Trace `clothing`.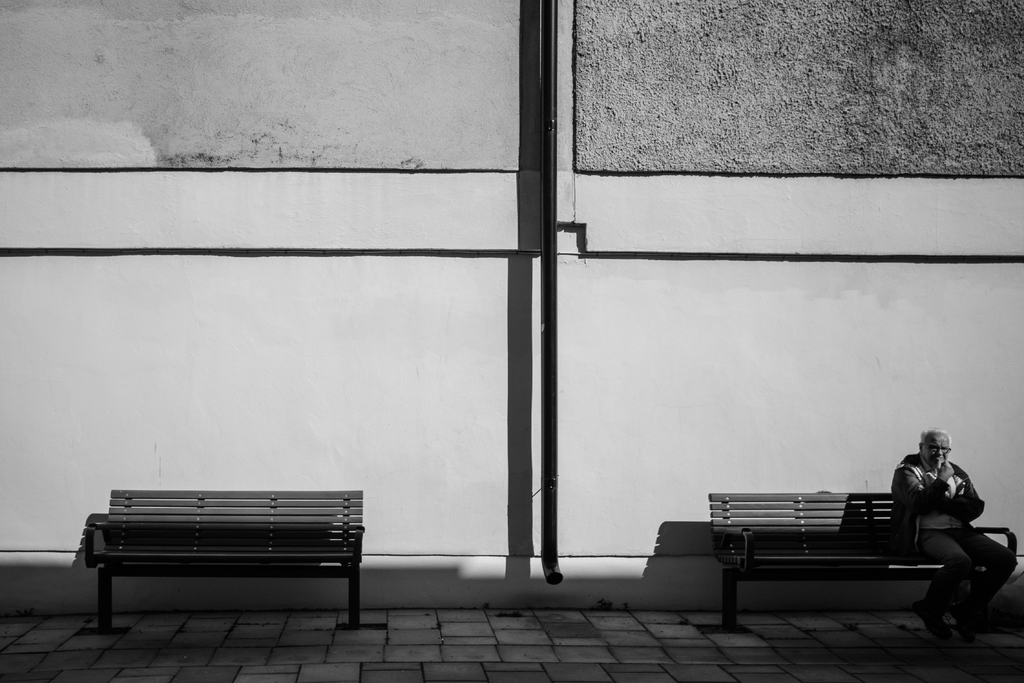
Traced to (876,452,1020,637).
